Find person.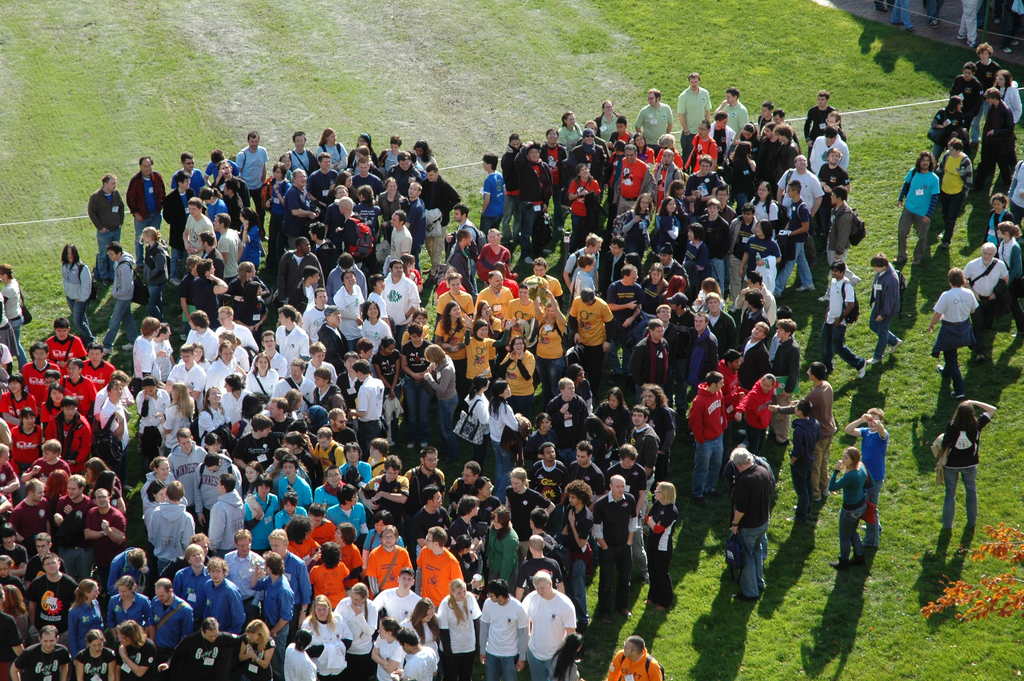
bbox=[600, 630, 662, 680].
